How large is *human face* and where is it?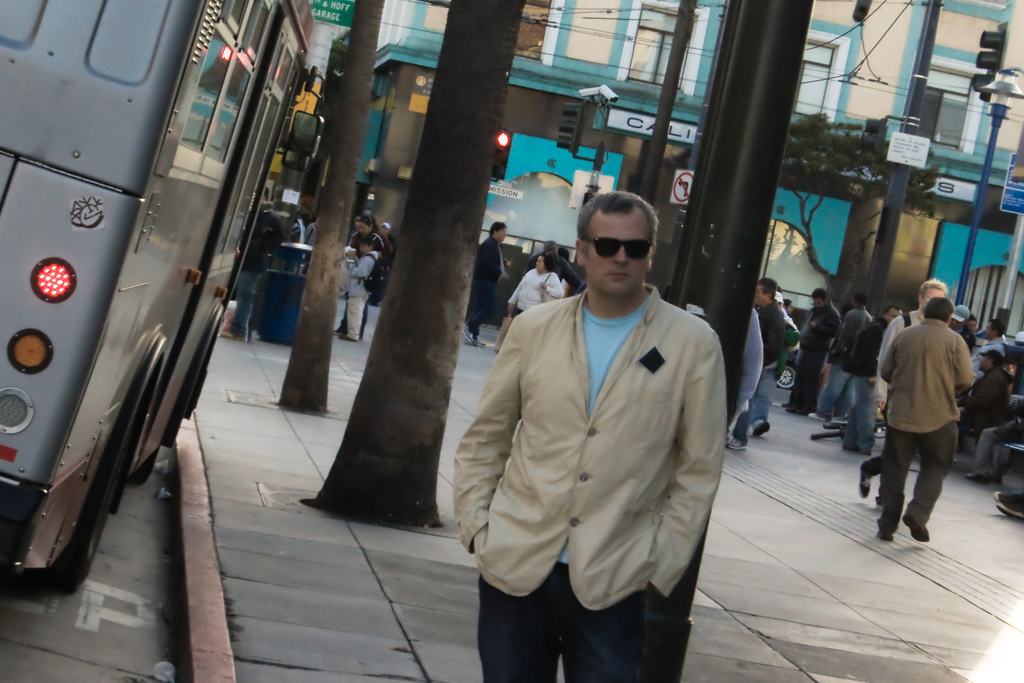
Bounding box: detection(497, 228, 508, 244).
